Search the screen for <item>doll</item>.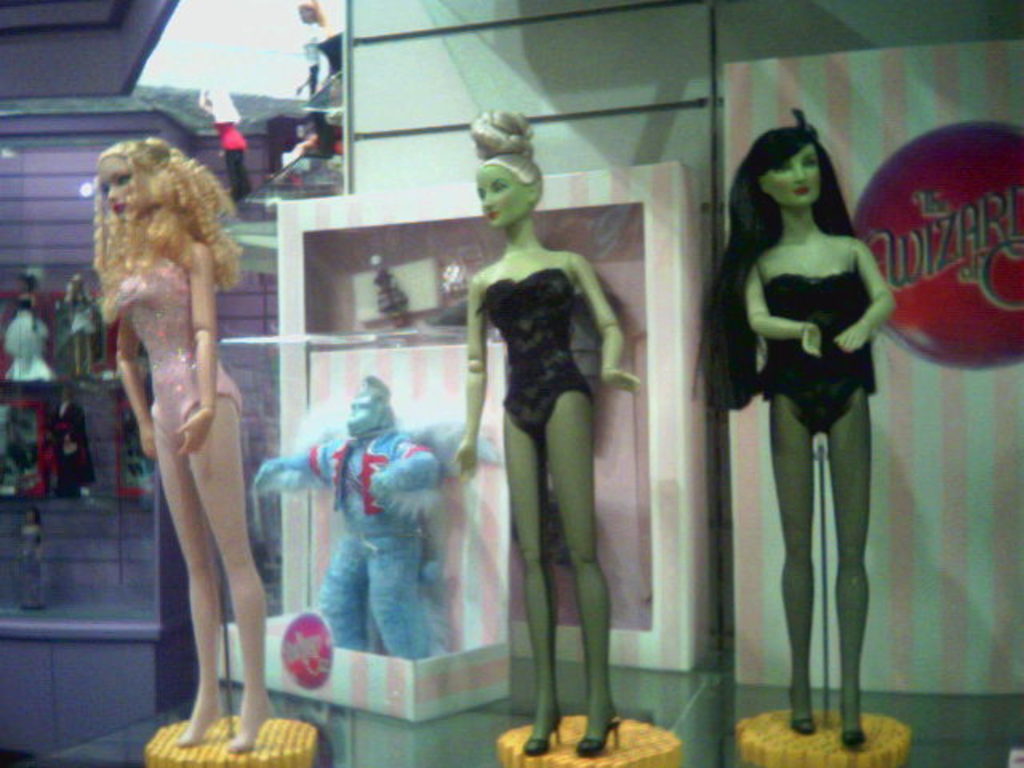
Found at x1=461, y1=109, x2=638, y2=752.
